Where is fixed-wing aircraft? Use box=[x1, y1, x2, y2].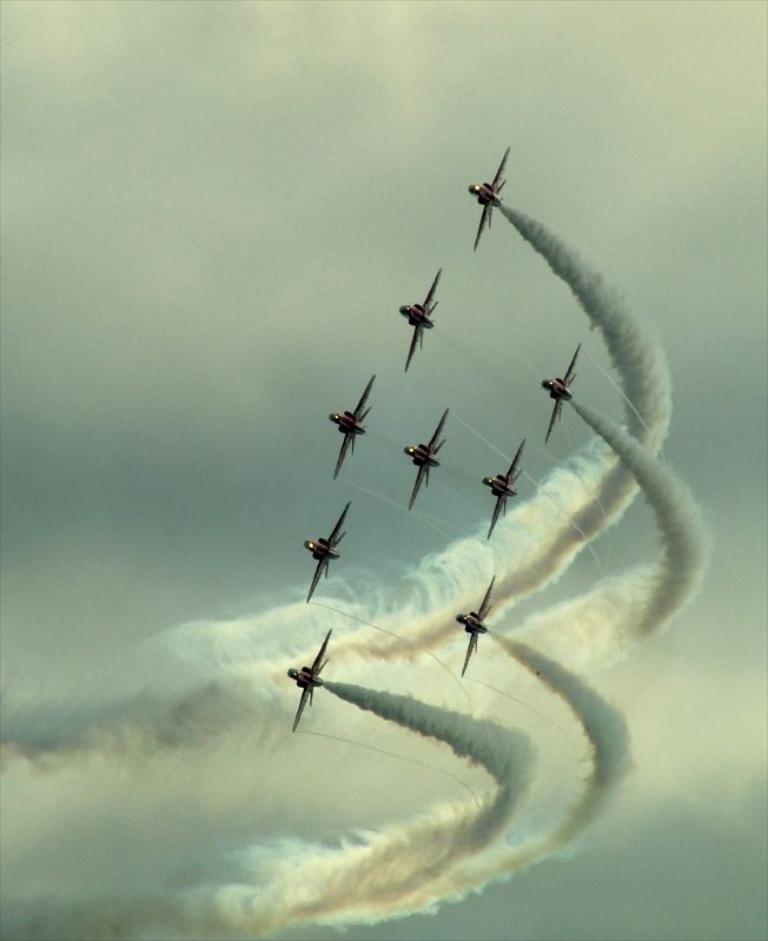
box=[300, 493, 350, 605].
